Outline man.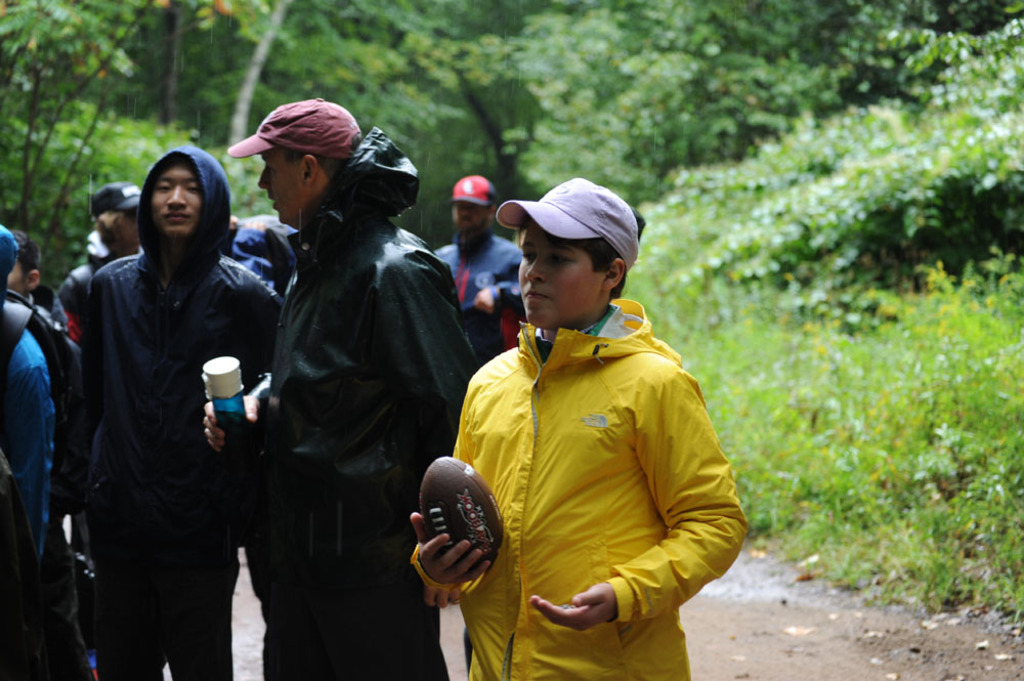
Outline: x1=425 y1=170 x2=541 y2=377.
